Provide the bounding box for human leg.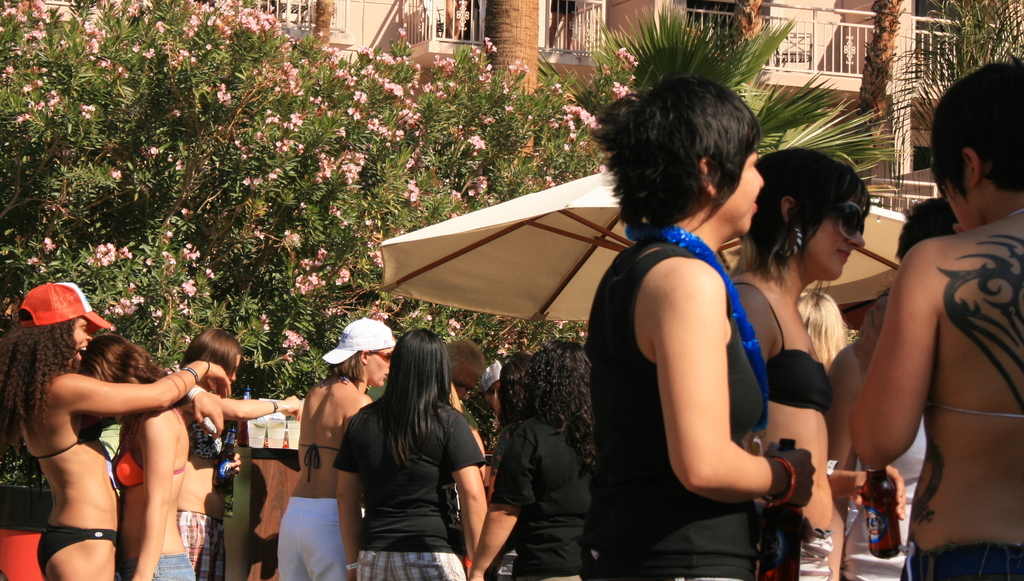
[54, 537, 108, 580].
